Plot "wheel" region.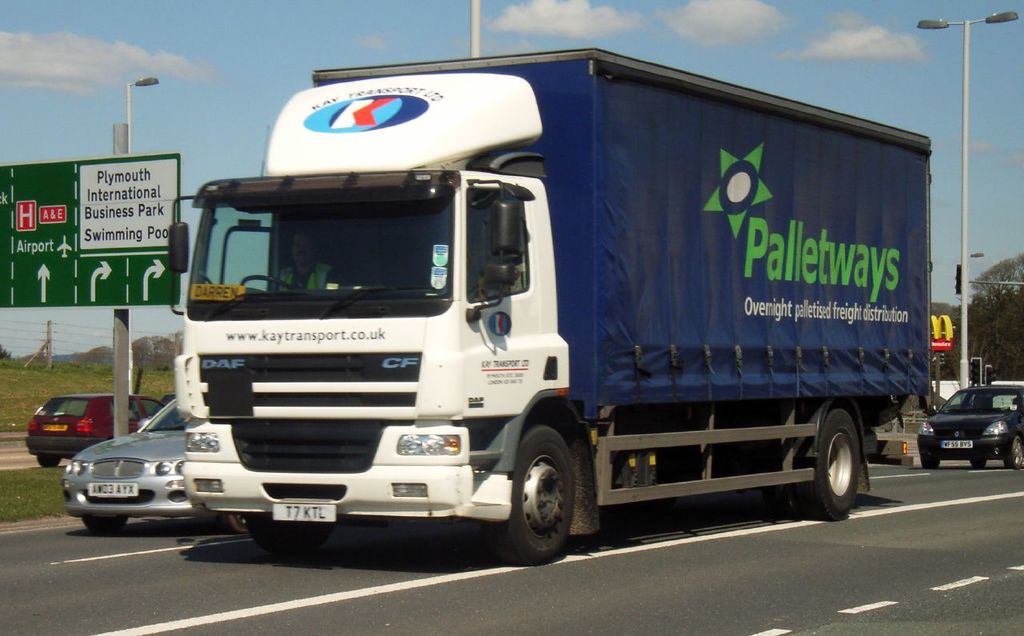
Plotted at left=1008, top=437, right=1022, bottom=466.
